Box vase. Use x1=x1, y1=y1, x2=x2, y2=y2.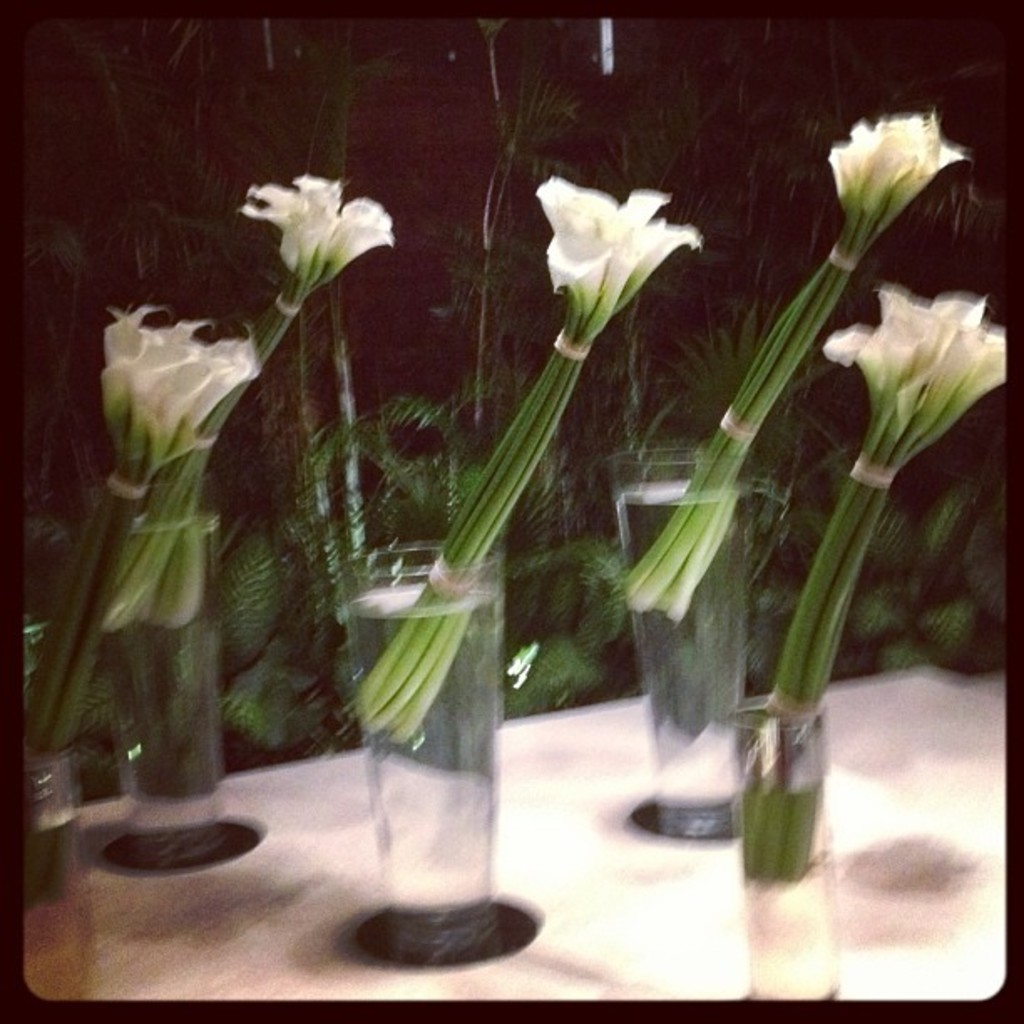
x1=602, y1=443, x2=751, y2=838.
